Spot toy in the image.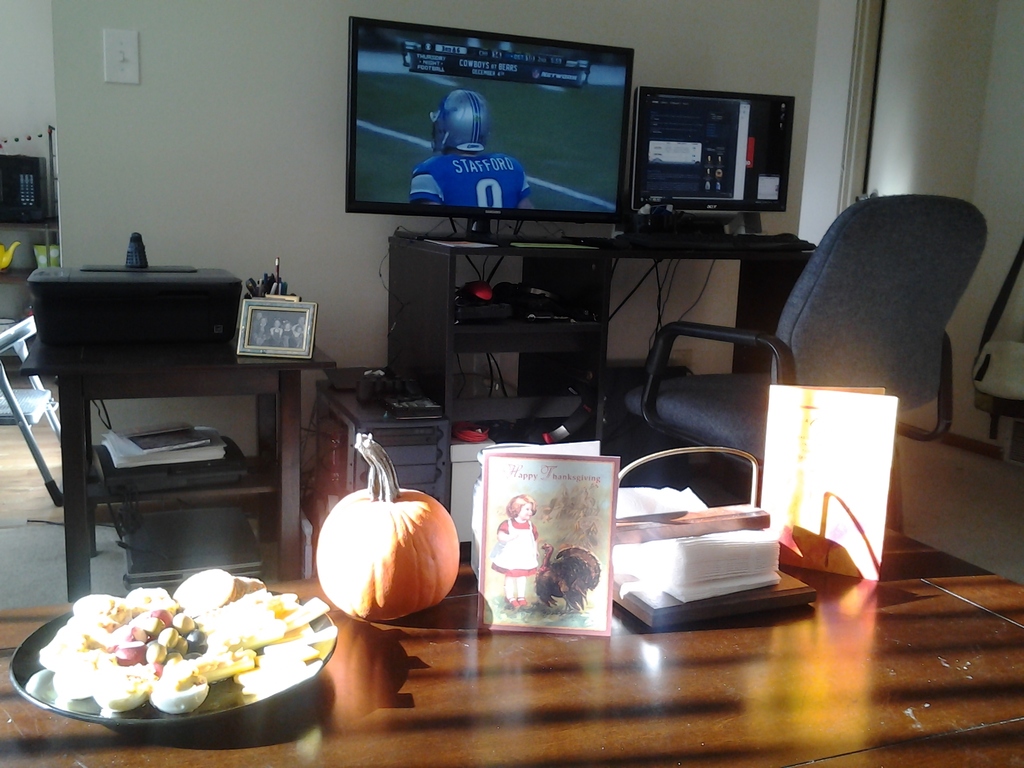
toy found at bbox=[483, 492, 545, 616].
